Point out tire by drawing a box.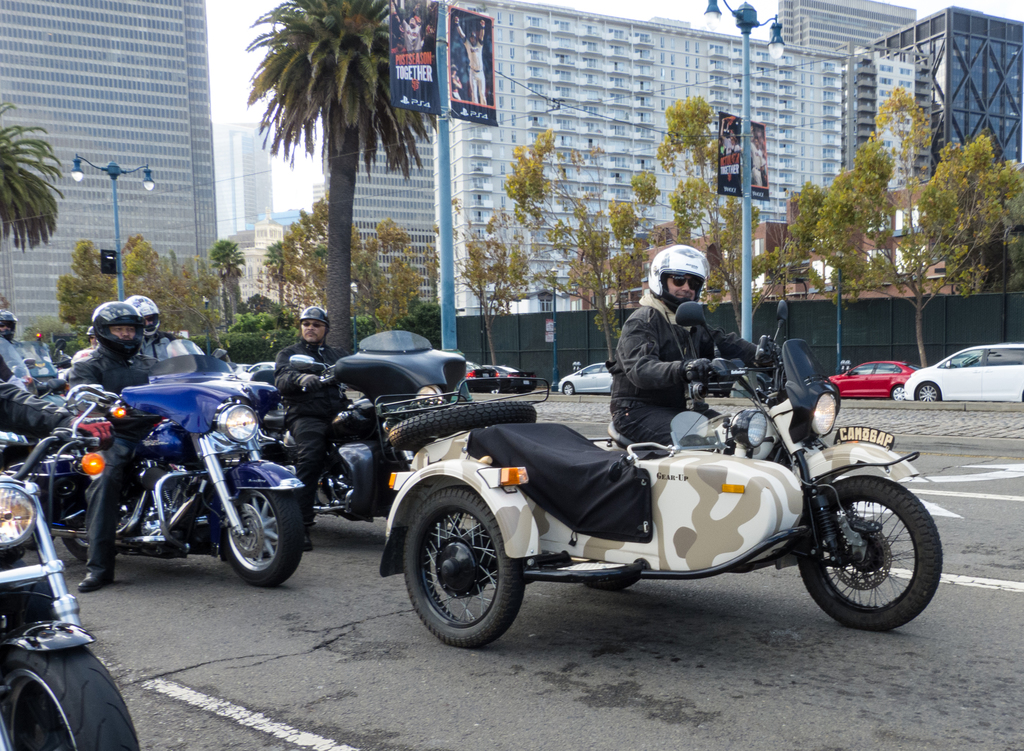
{"left": 794, "top": 475, "right": 942, "bottom": 636}.
